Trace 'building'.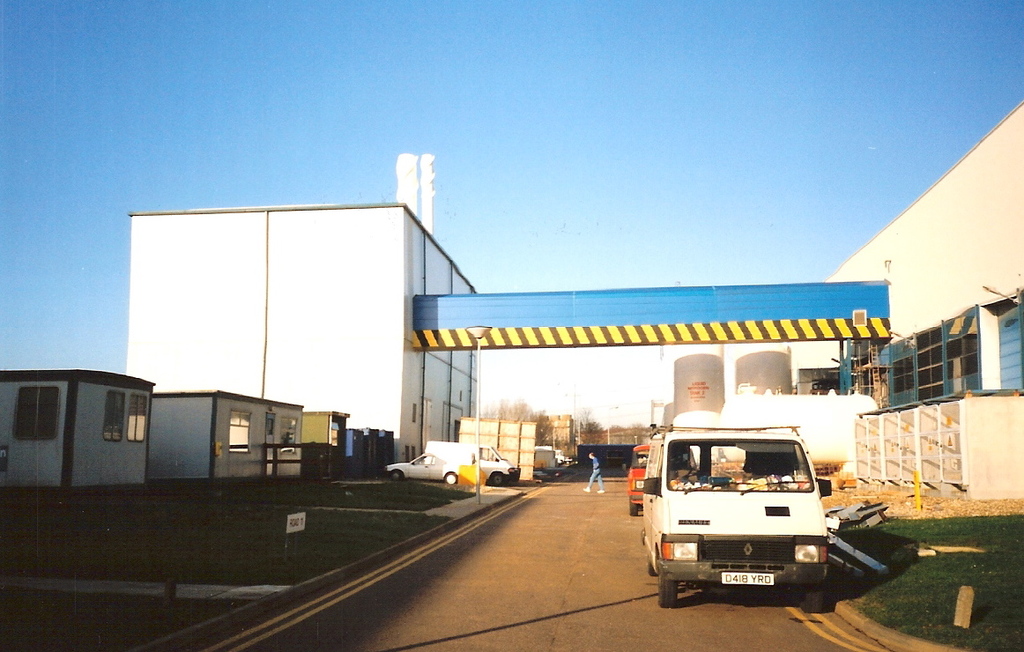
Traced to box(154, 389, 300, 478).
